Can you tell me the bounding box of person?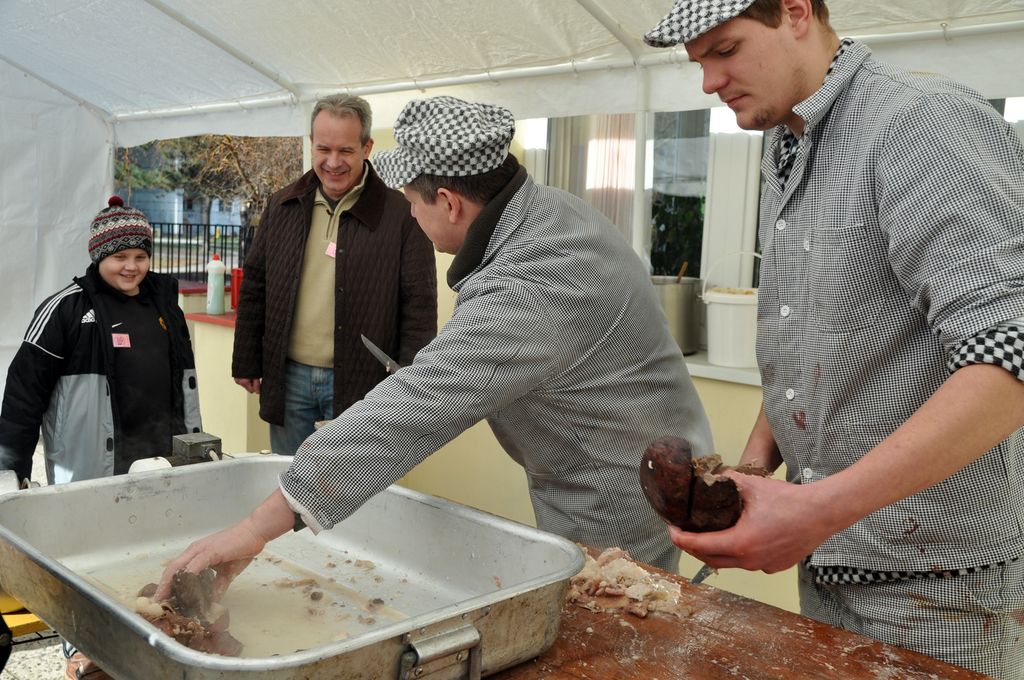
select_region(234, 96, 432, 460).
